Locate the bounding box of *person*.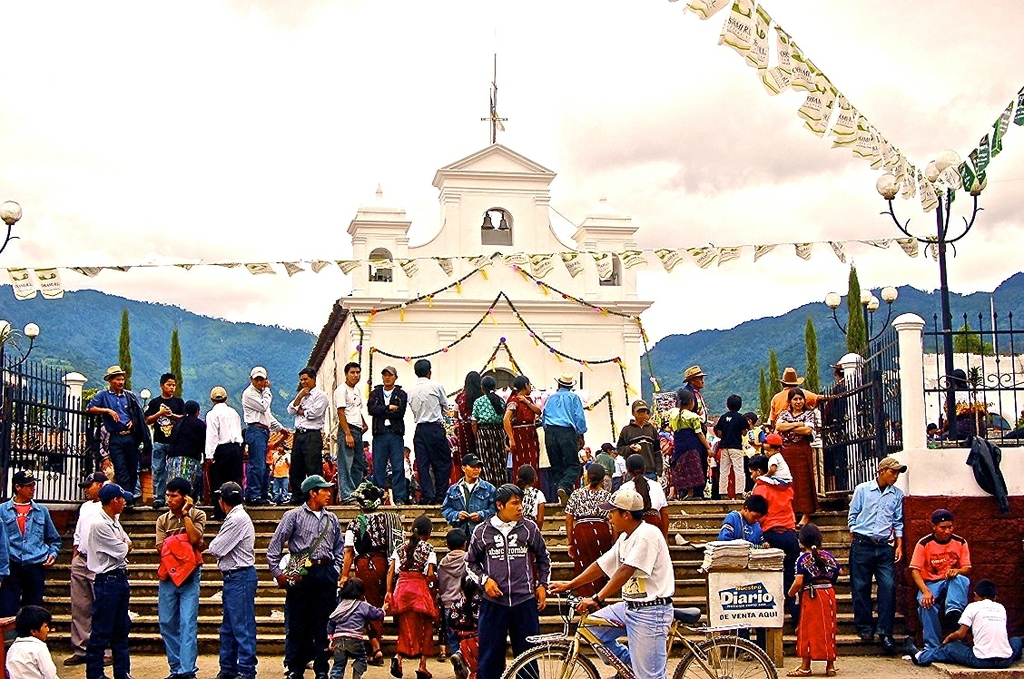
Bounding box: {"left": 773, "top": 391, "right": 820, "bottom": 519}.
